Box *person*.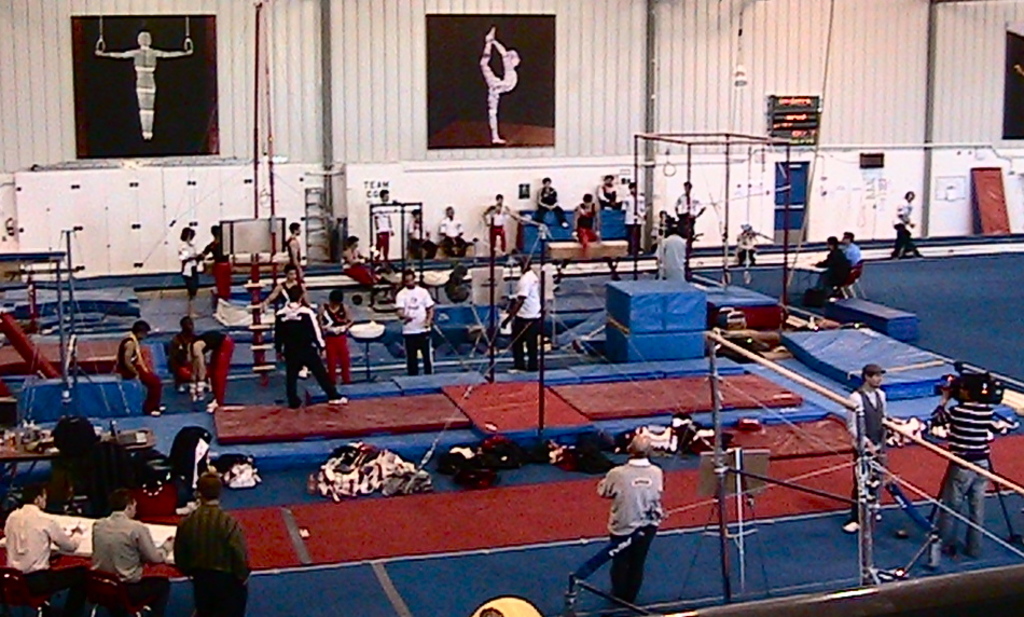
left=259, top=269, right=324, bottom=415.
